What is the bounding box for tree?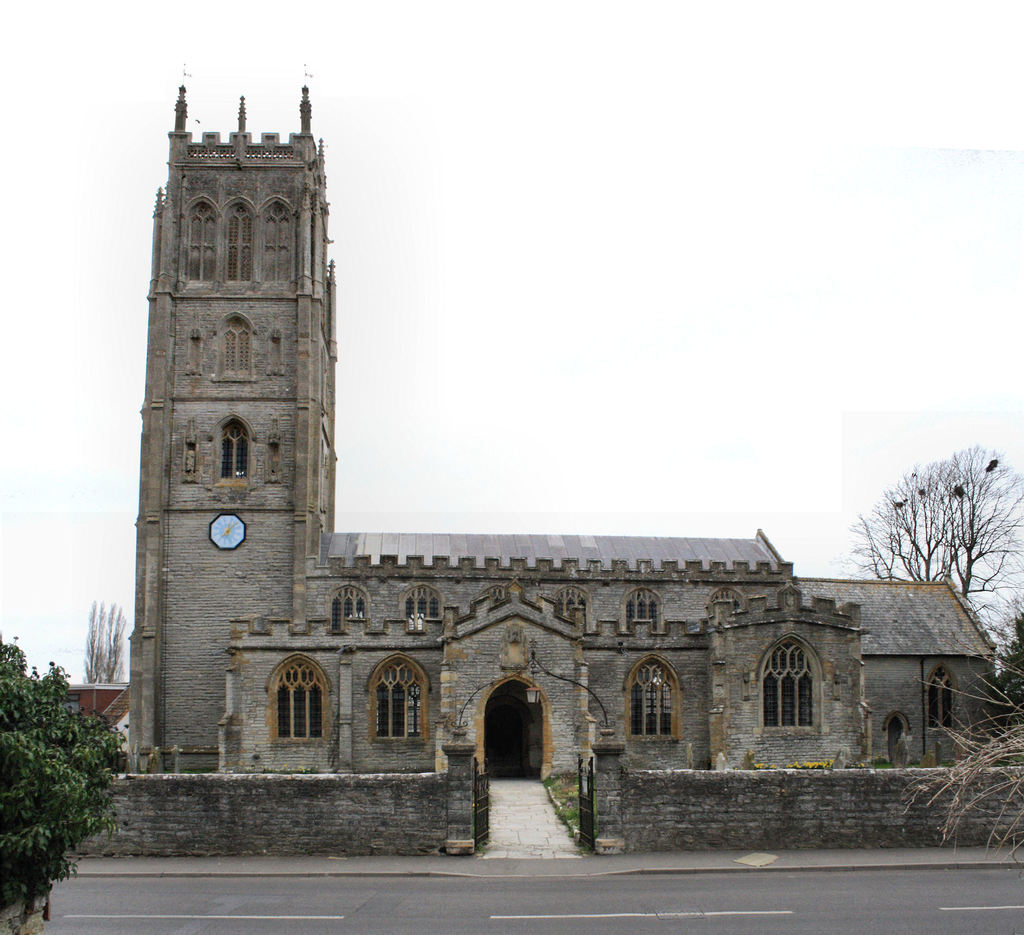
{"left": 970, "top": 587, "right": 1023, "bottom": 692}.
